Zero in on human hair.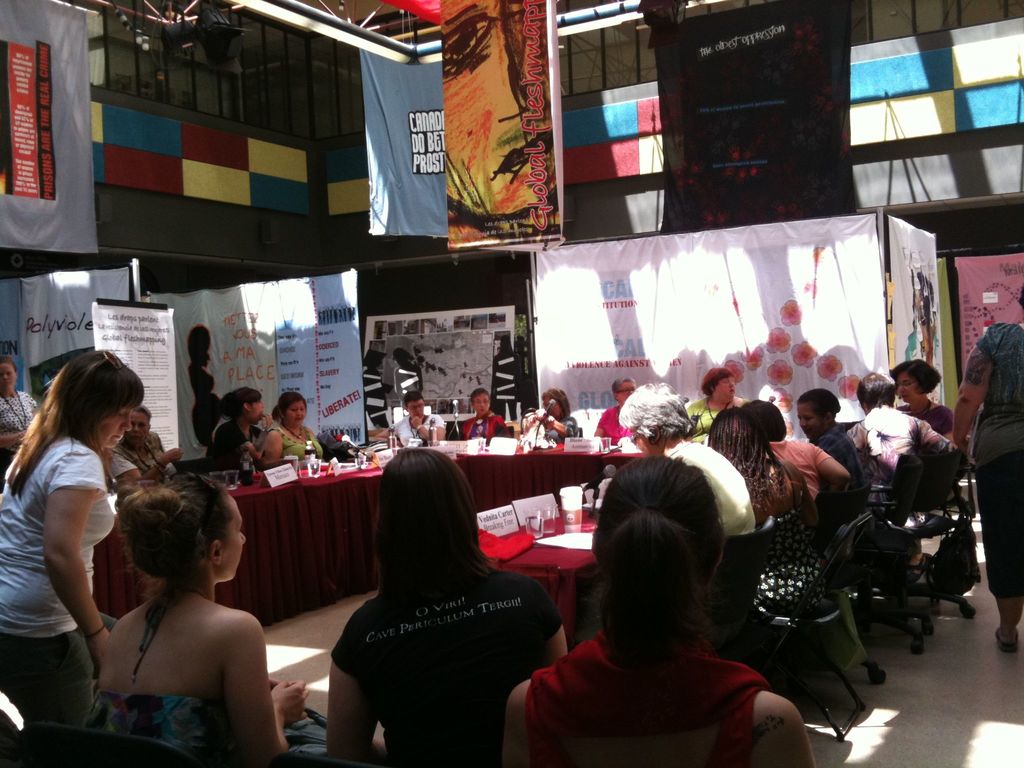
Zeroed in: 115/471/232/586.
